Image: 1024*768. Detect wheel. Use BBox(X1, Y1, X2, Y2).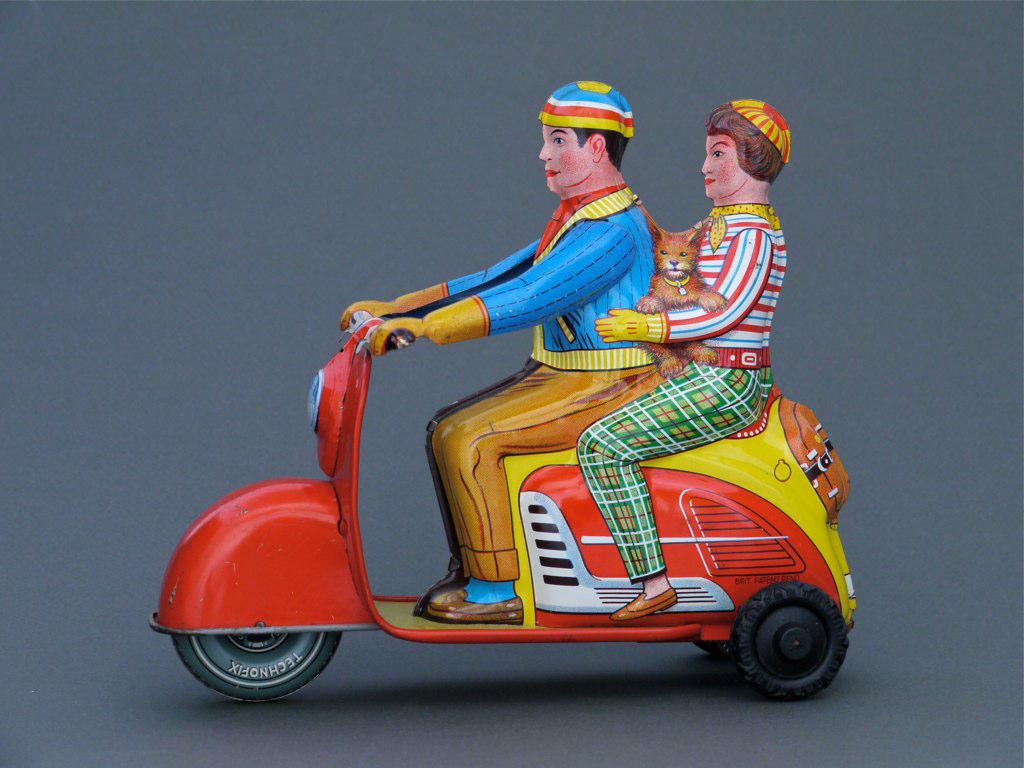
BBox(696, 643, 733, 656).
